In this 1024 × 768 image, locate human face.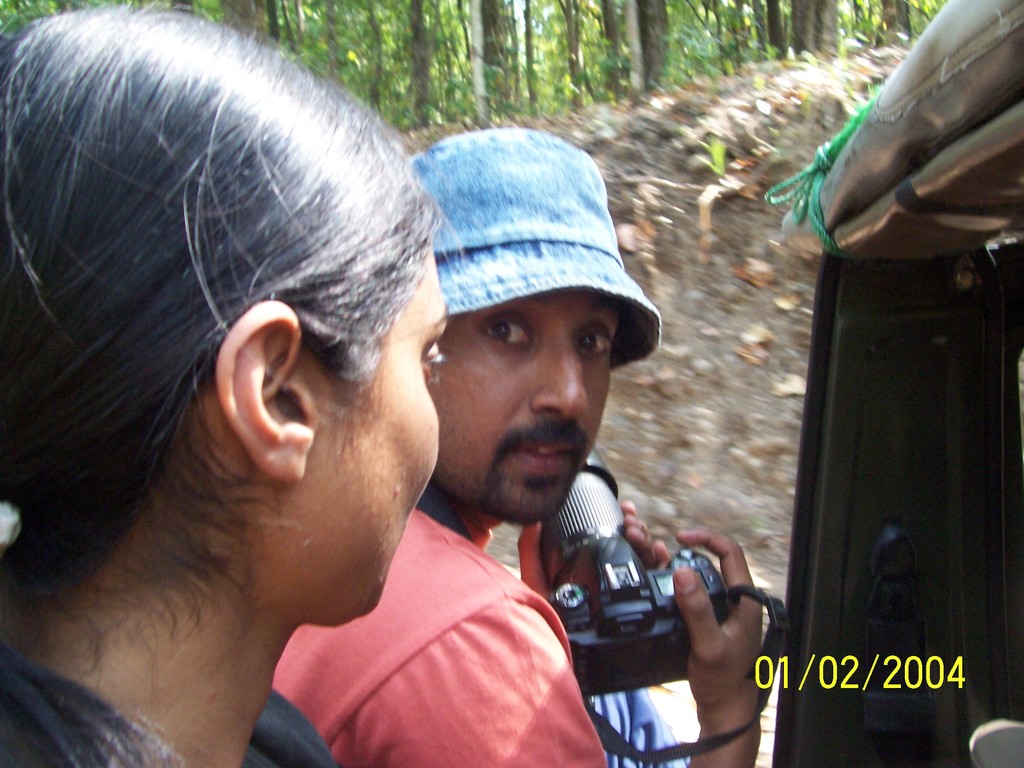
Bounding box: select_region(431, 287, 627, 519).
